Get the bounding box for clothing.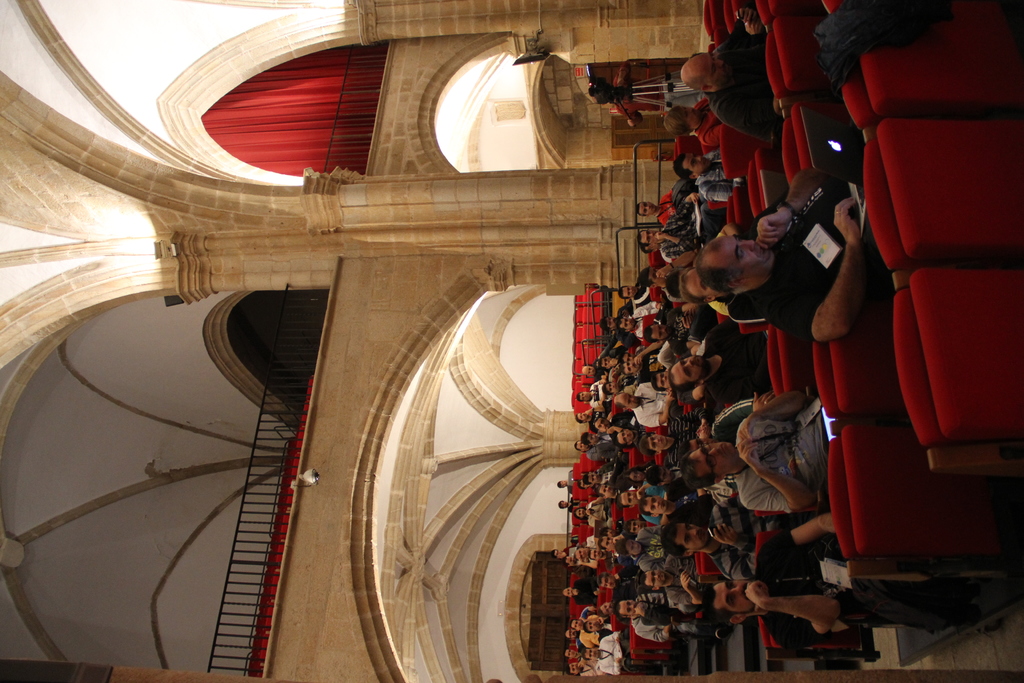
<box>730,371,840,553</box>.
